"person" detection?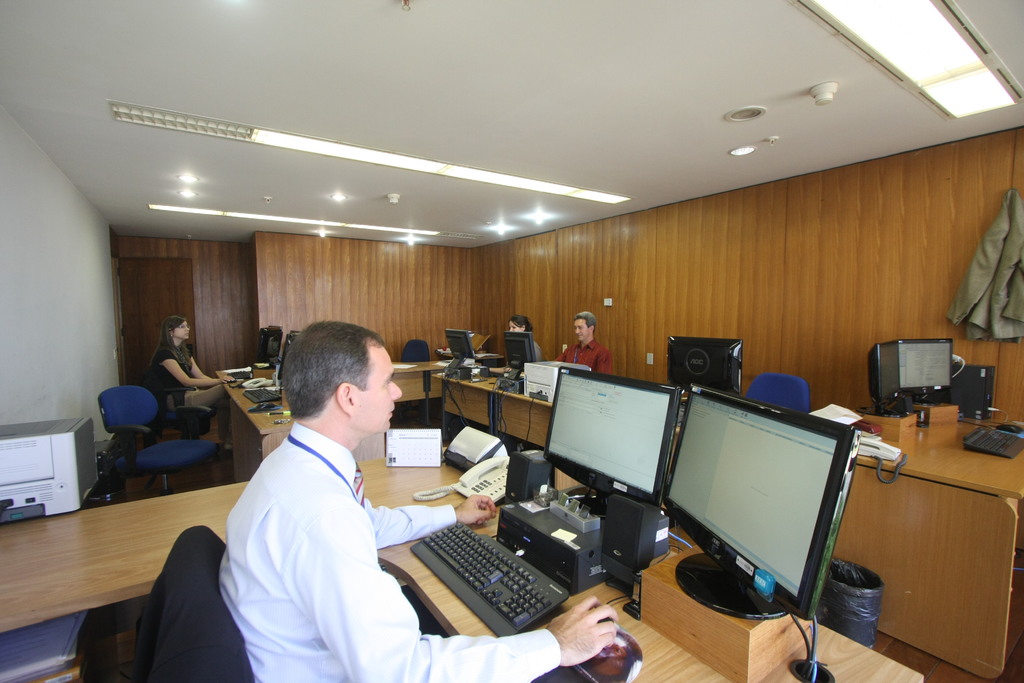
l=489, t=315, r=545, b=374
